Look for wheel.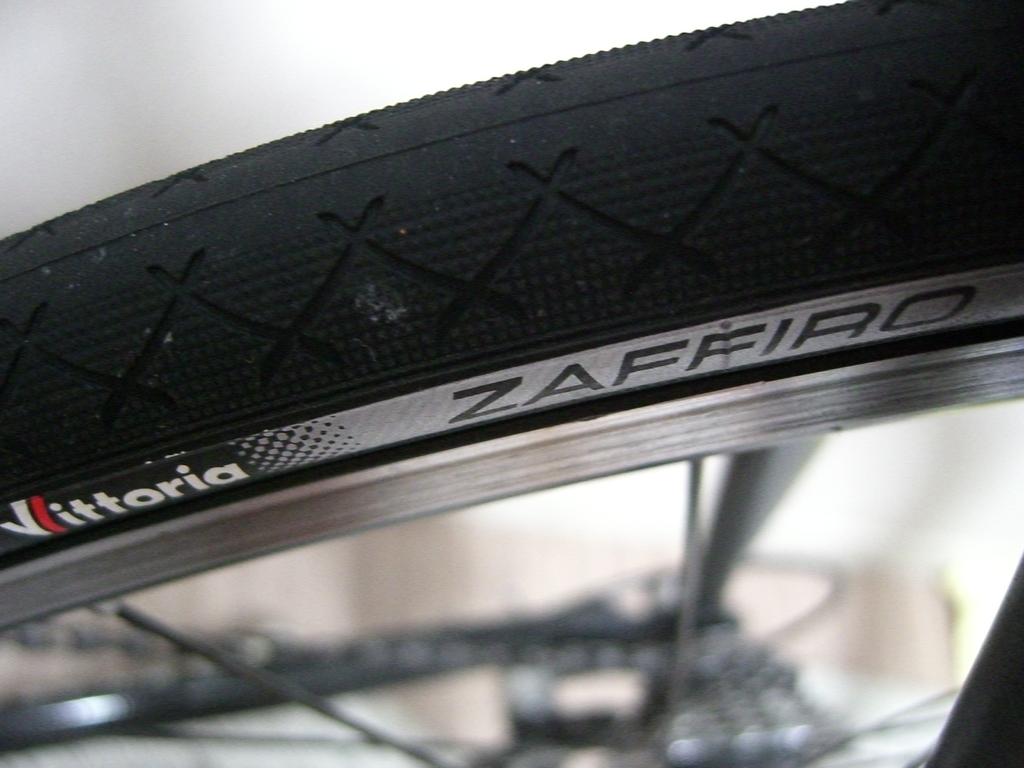
Found: left=0, top=0, right=1023, bottom=767.
